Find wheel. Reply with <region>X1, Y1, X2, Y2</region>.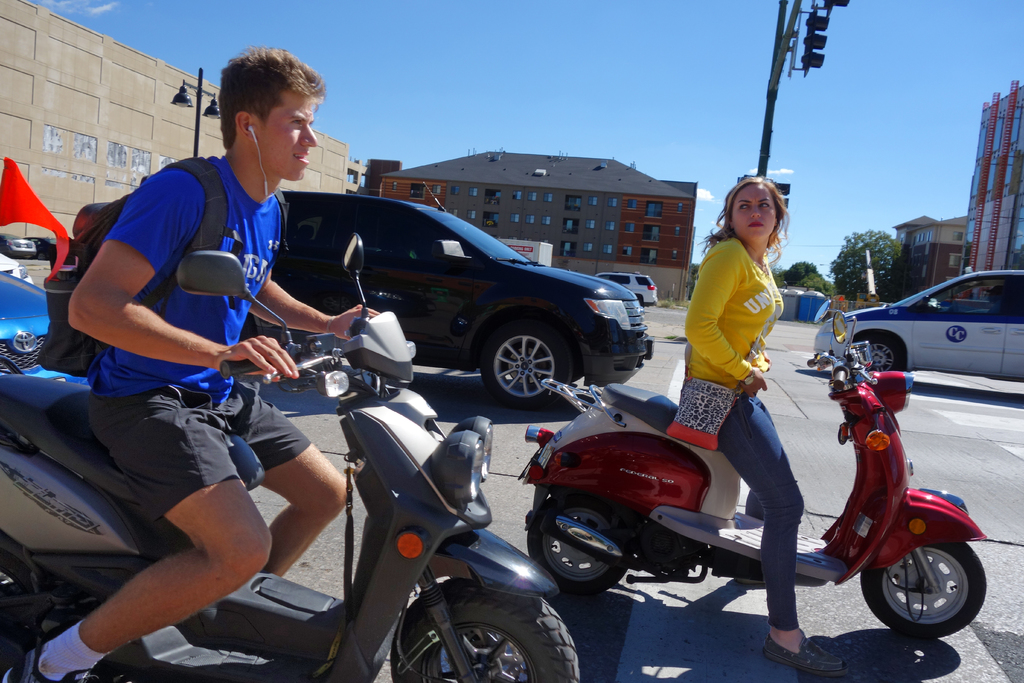
<region>862, 339, 899, 372</region>.
